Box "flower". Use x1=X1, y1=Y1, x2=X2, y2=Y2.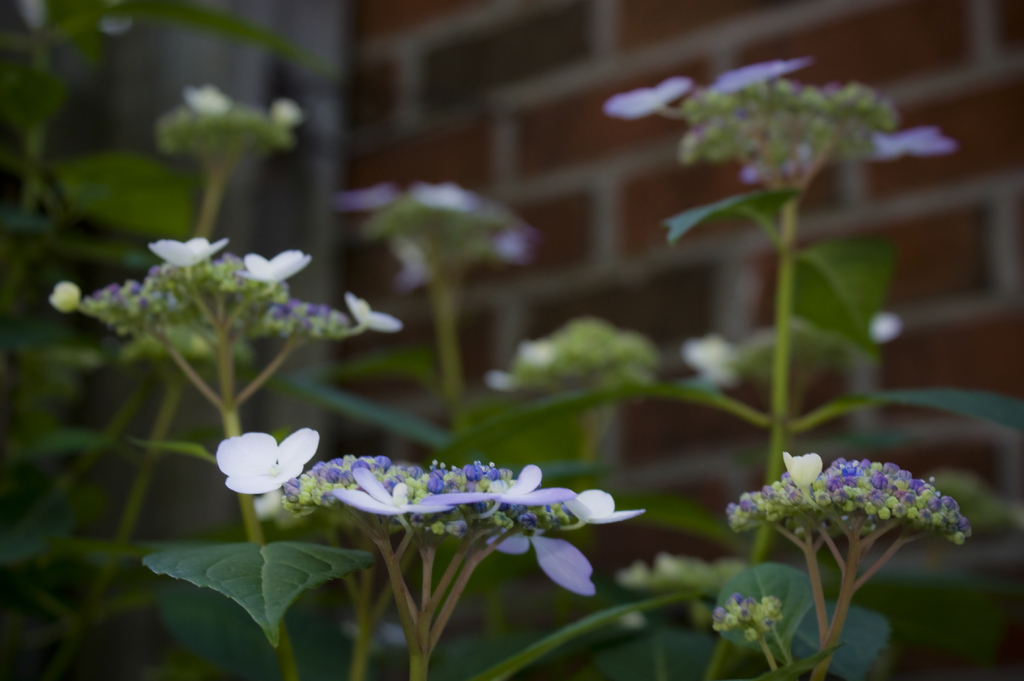
x1=211, y1=426, x2=317, y2=502.
